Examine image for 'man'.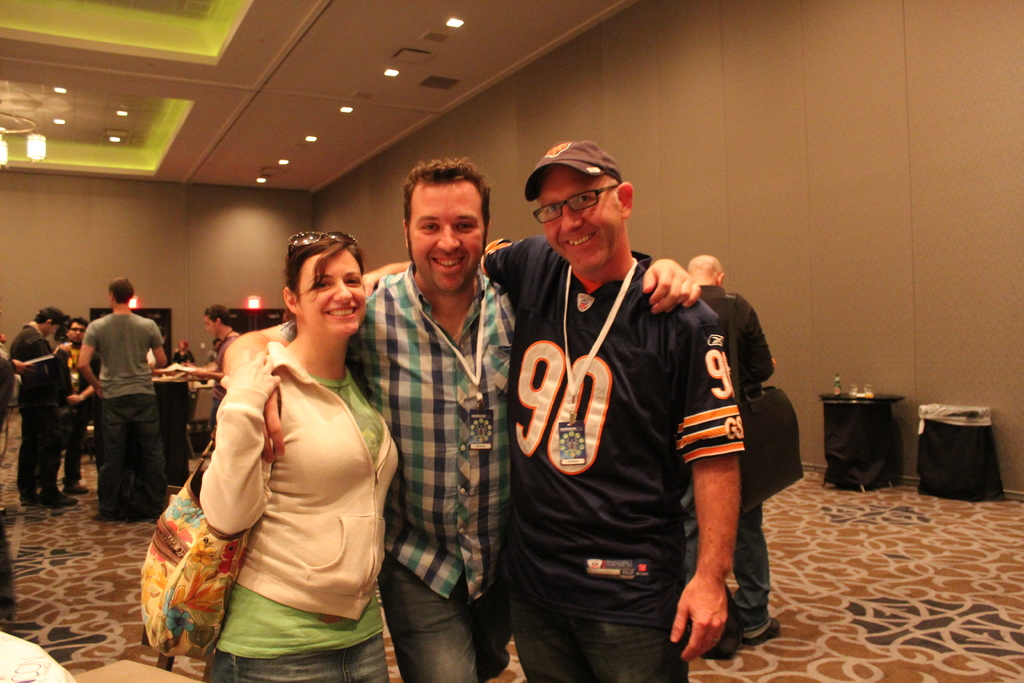
Examination result: {"x1": 219, "y1": 152, "x2": 699, "y2": 682}.
